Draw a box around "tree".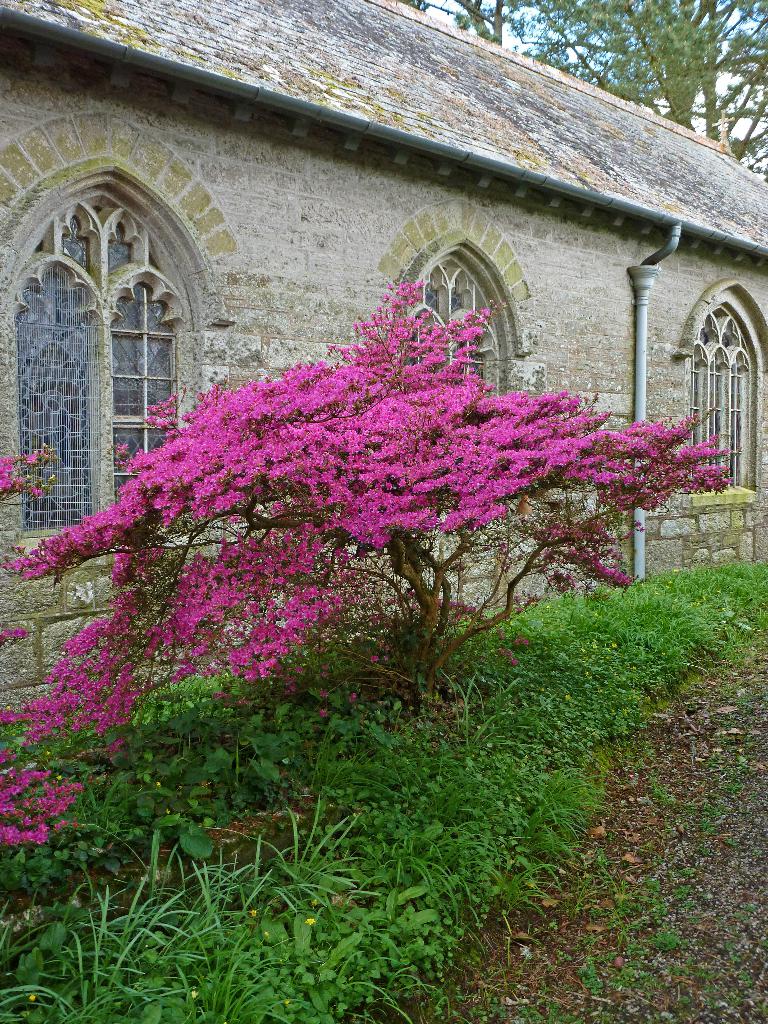
Rect(408, 0, 767, 177).
